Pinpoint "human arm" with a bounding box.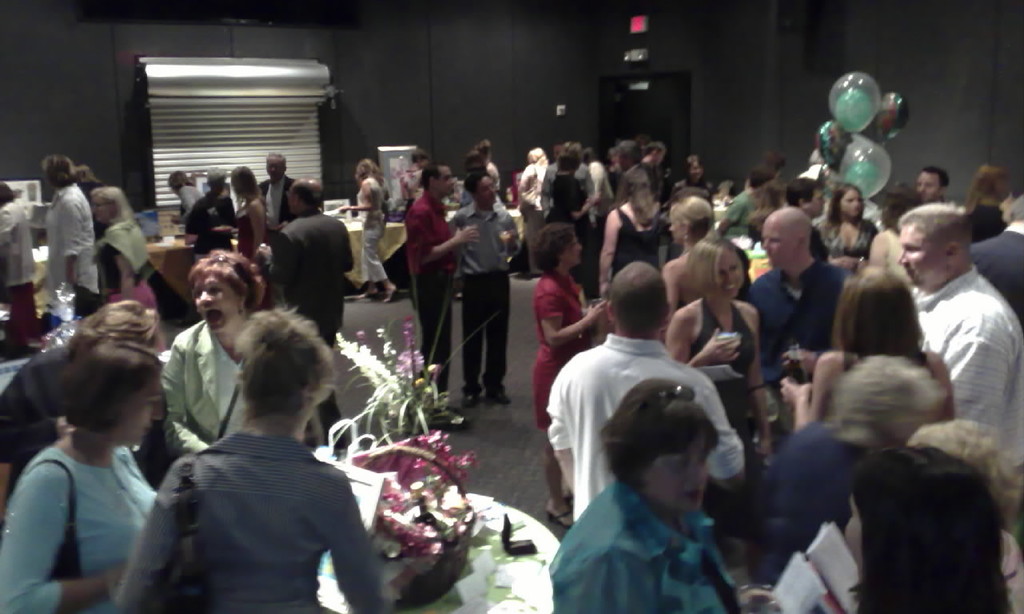
[517, 161, 540, 203].
